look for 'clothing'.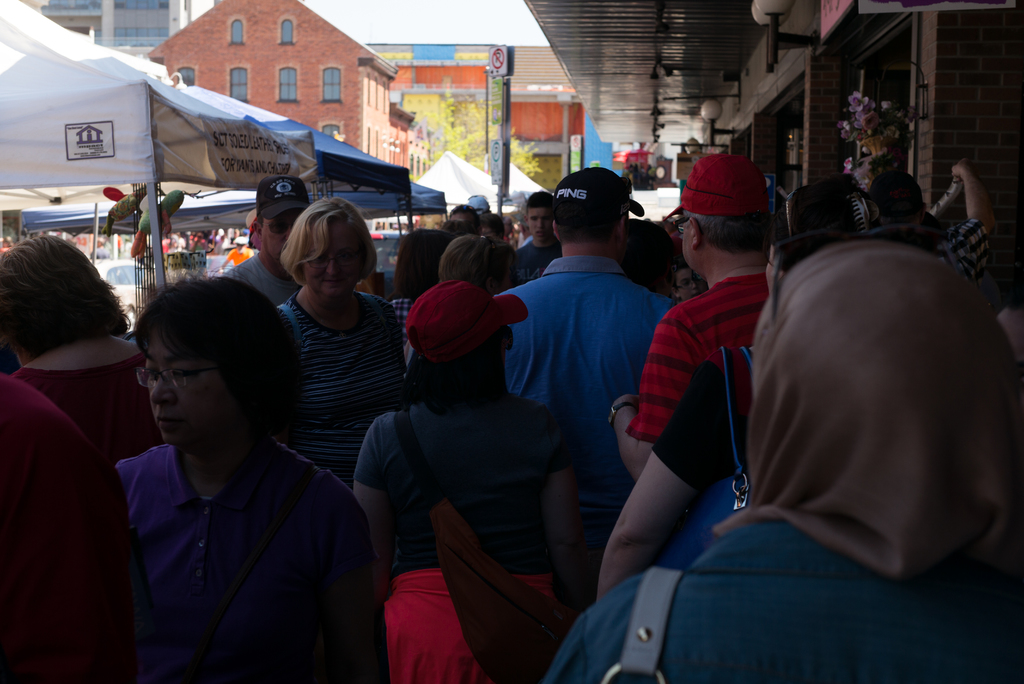
Found: select_region(3, 287, 141, 671).
